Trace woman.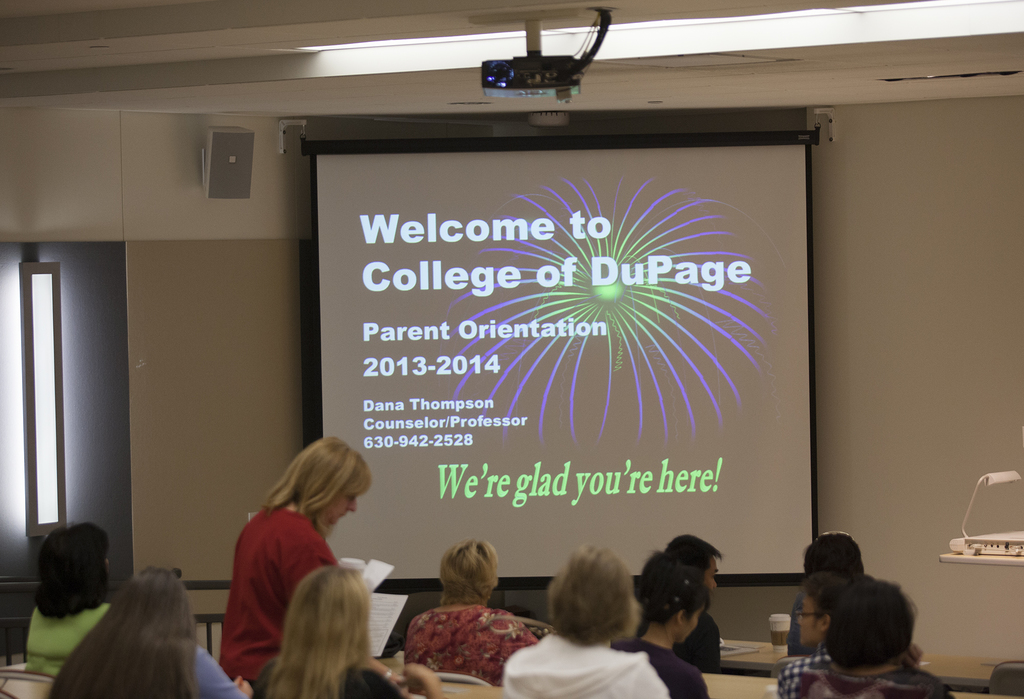
Traced to detection(47, 570, 246, 698).
